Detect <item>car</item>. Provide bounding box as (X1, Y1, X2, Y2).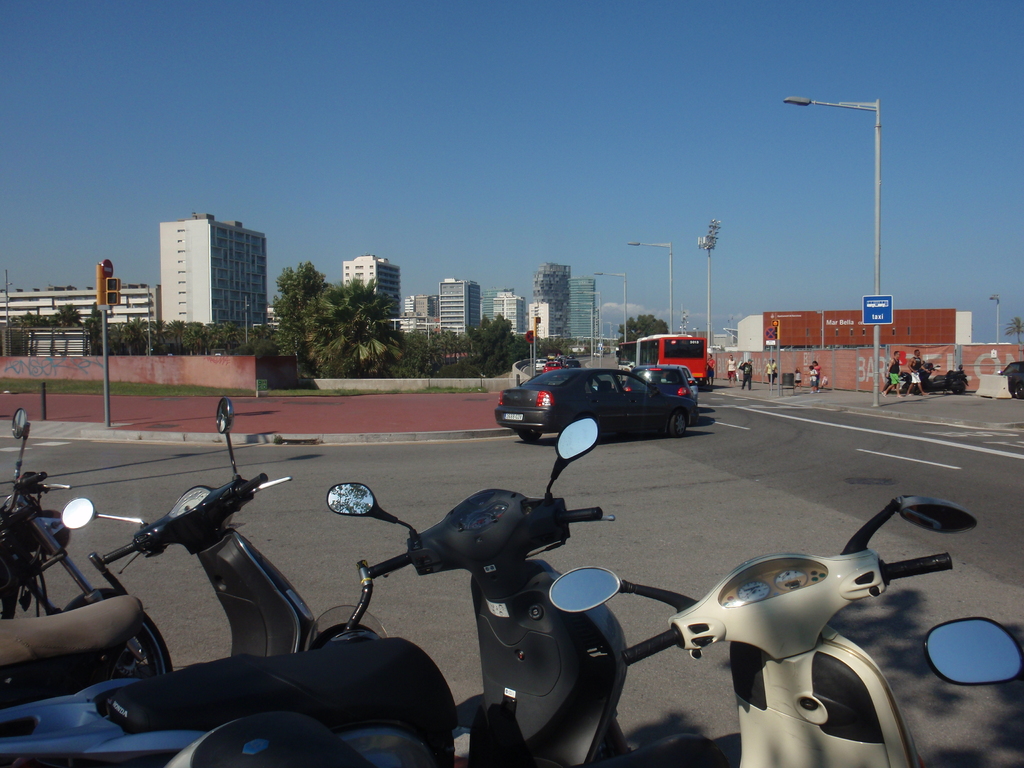
(564, 362, 580, 369).
